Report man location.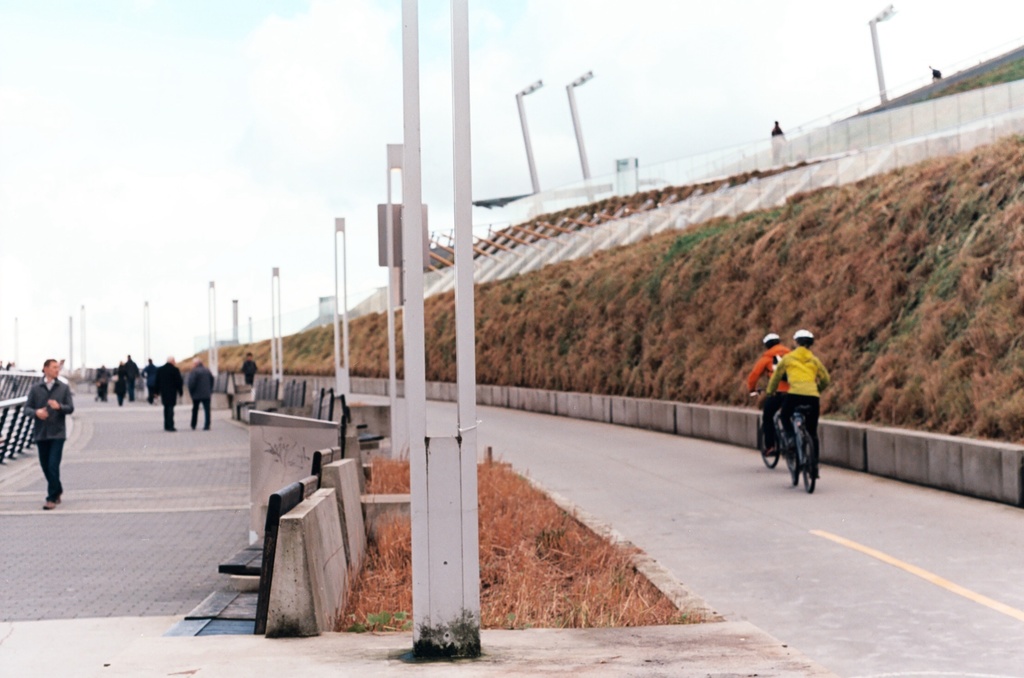
Report: {"x1": 186, "y1": 356, "x2": 214, "y2": 428}.
